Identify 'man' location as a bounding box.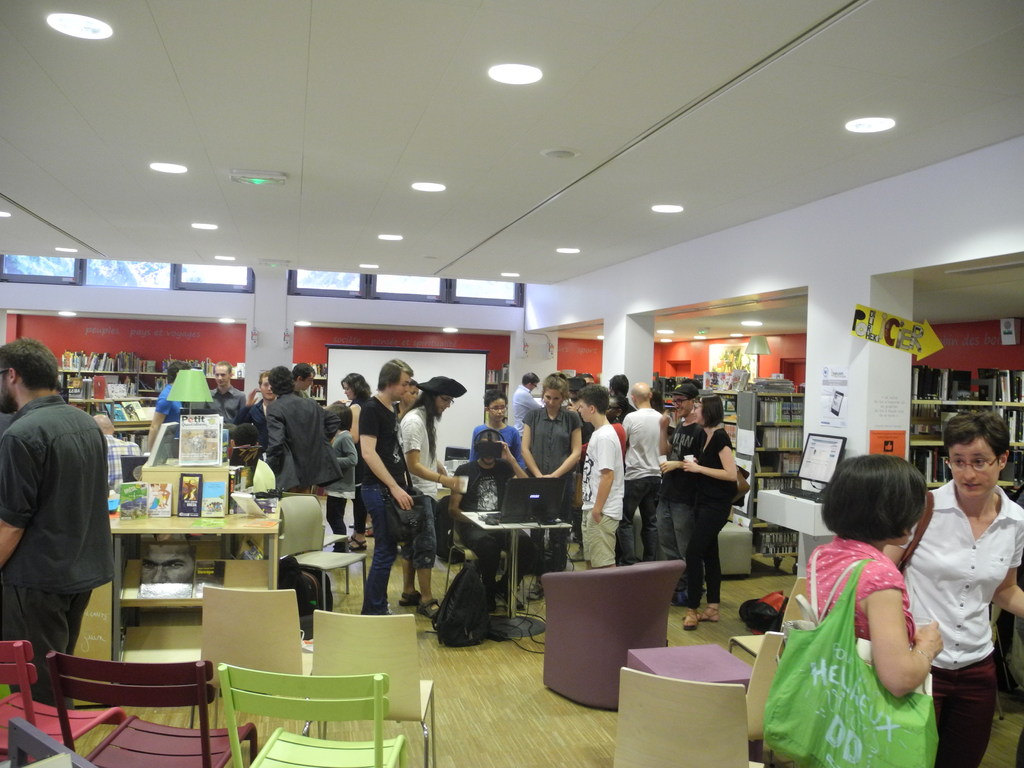
bbox(268, 365, 330, 493).
